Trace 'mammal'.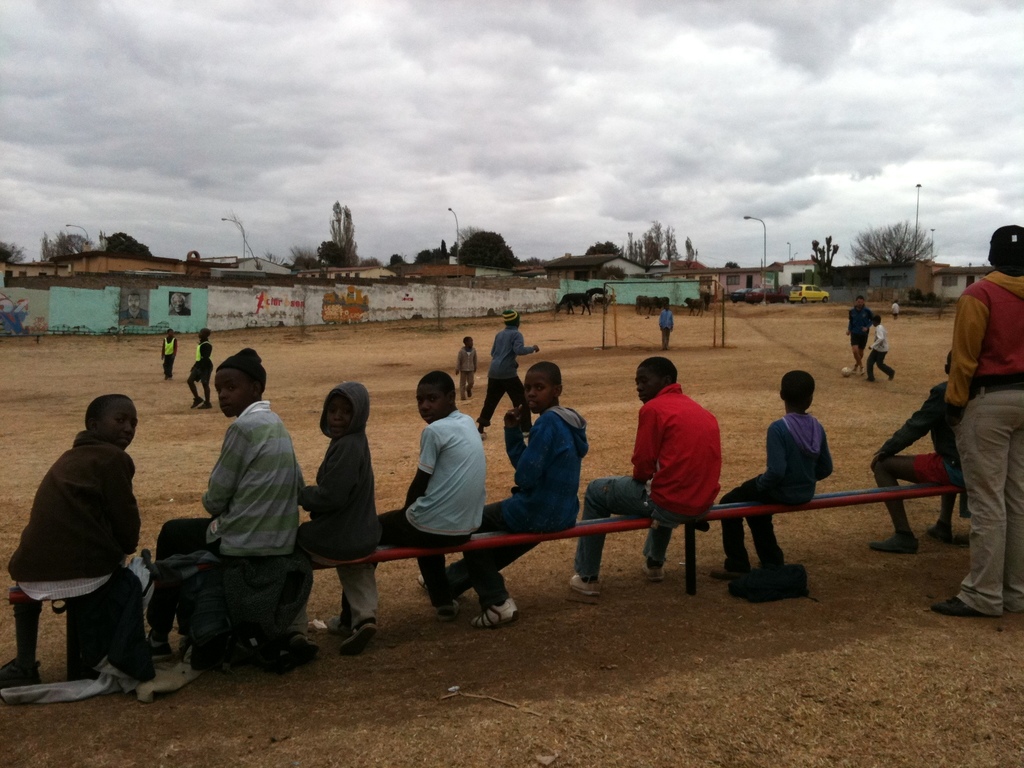
Traced to [866, 351, 964, 552].
